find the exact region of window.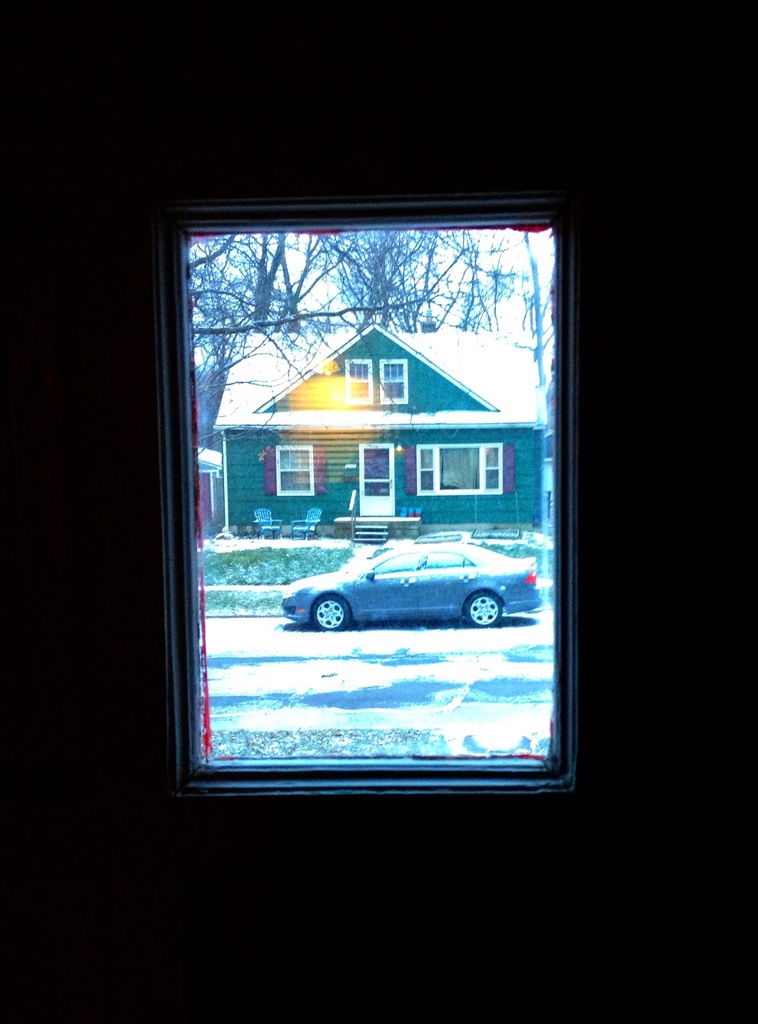
Exact region: {"left": 376, "top": 357, "right": 405, "bottom": 403}.
